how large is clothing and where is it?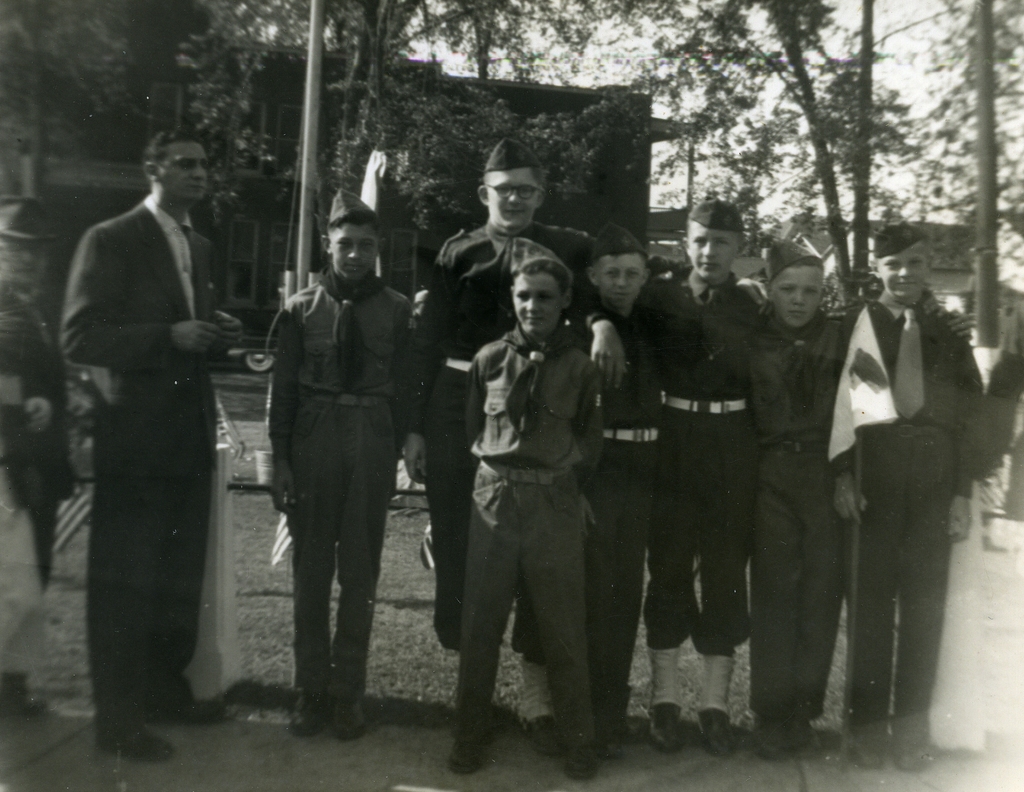
Bounding box: detection(48, 136, 243, 743).
